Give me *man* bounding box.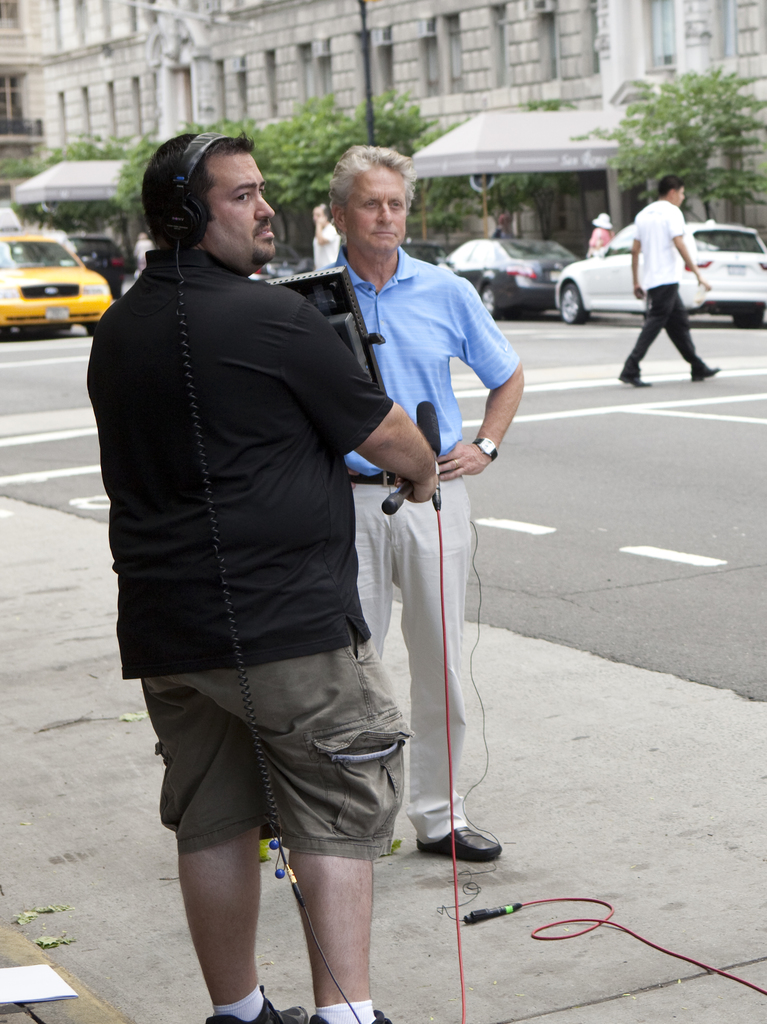
bbox=[615, 168, 722, 380].
